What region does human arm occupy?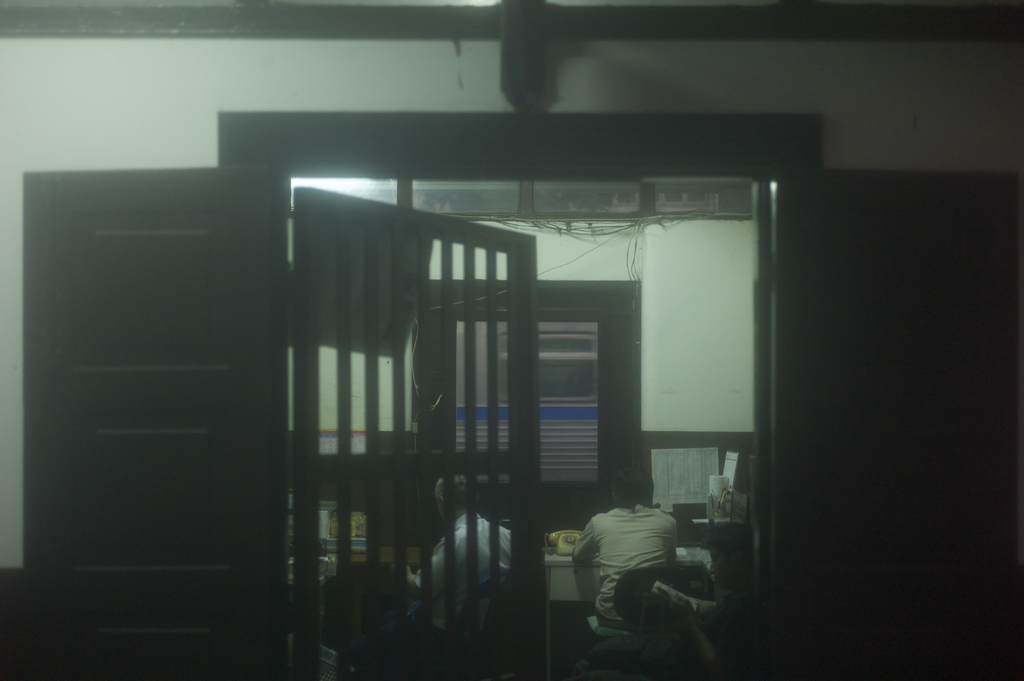
[x1=670, y1=520, x2=684, y2=566].
